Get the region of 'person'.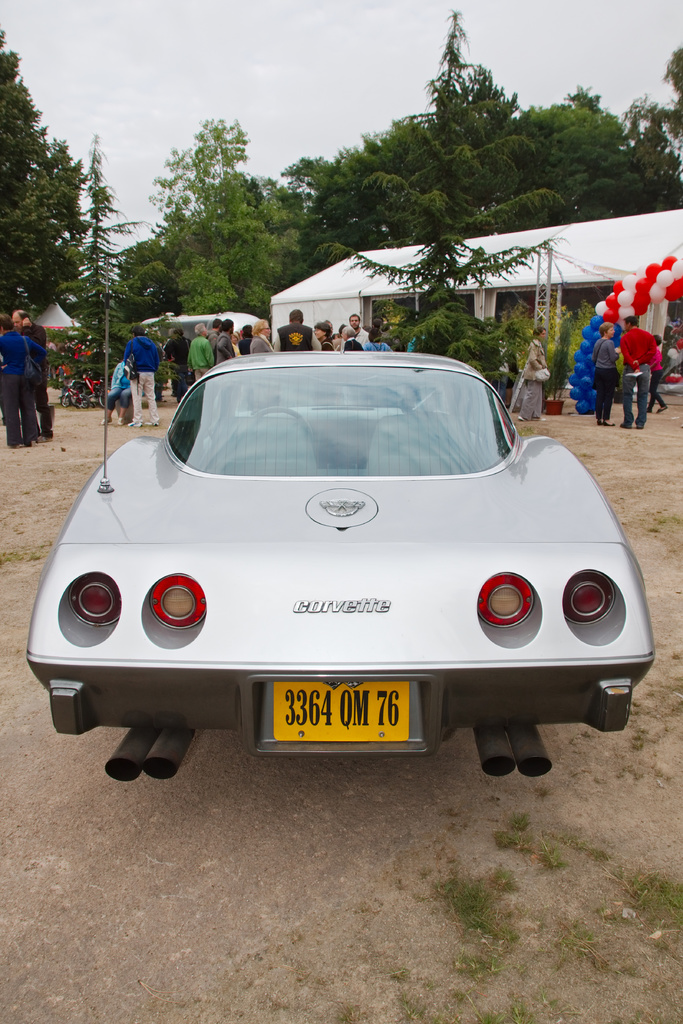
x1=620, y1=319, x2=665, y2=432.
